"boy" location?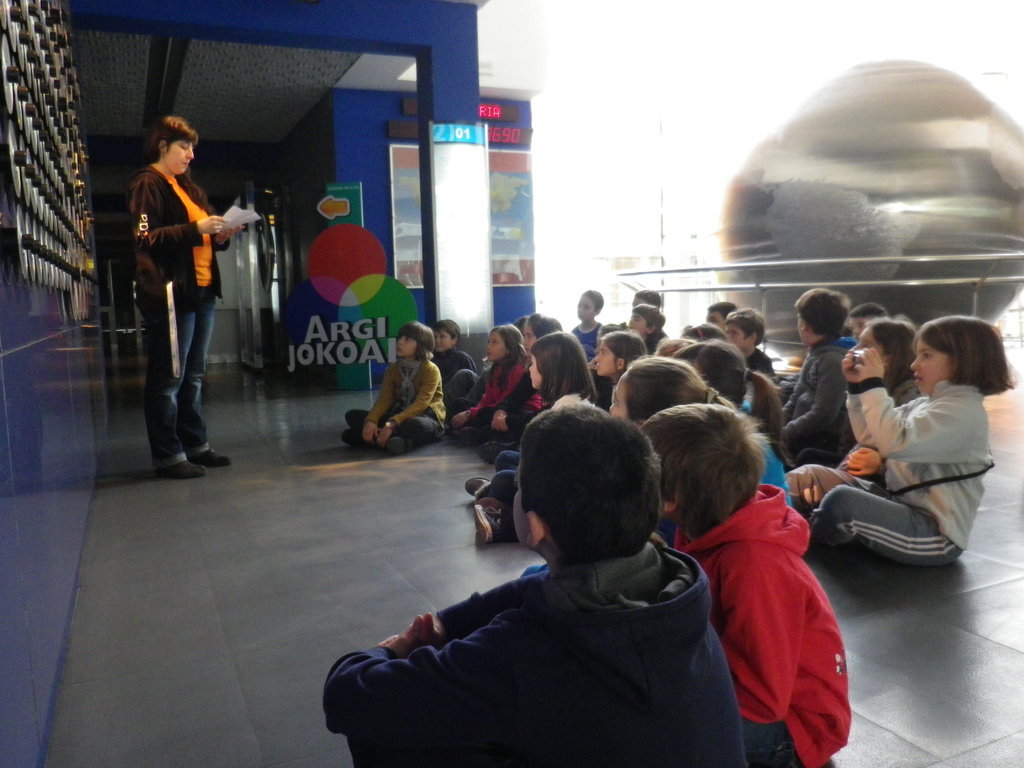
crop(428, 316, 477, 391)
